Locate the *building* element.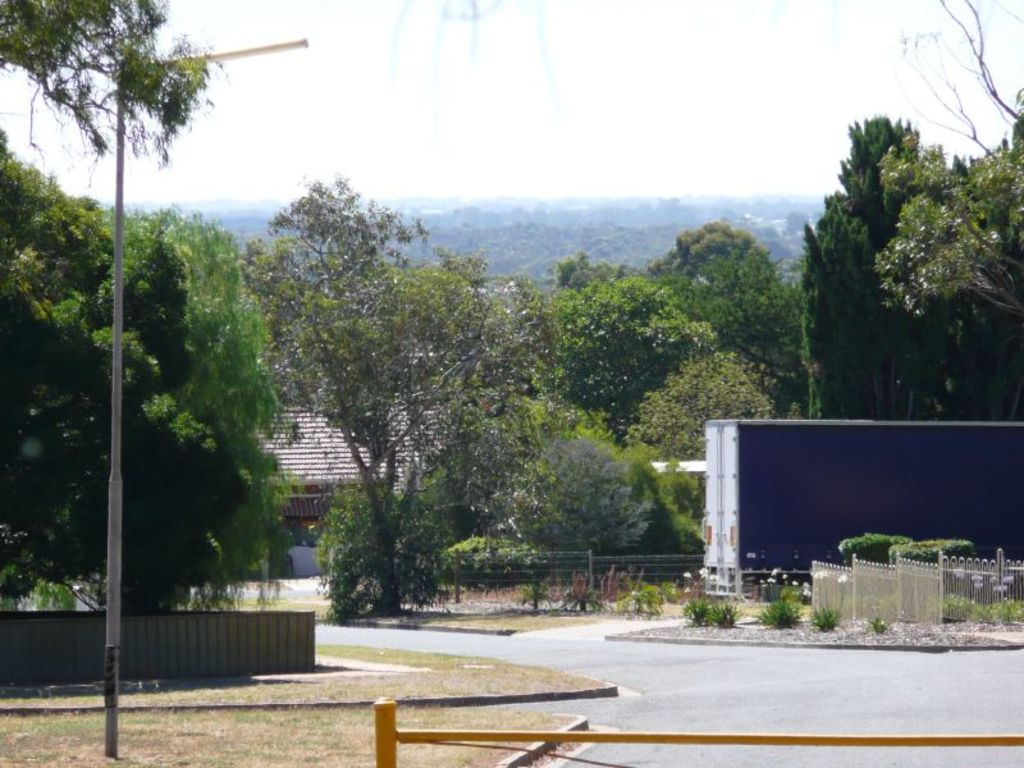
Element bbox: locate(265, 407, 434, 548).
